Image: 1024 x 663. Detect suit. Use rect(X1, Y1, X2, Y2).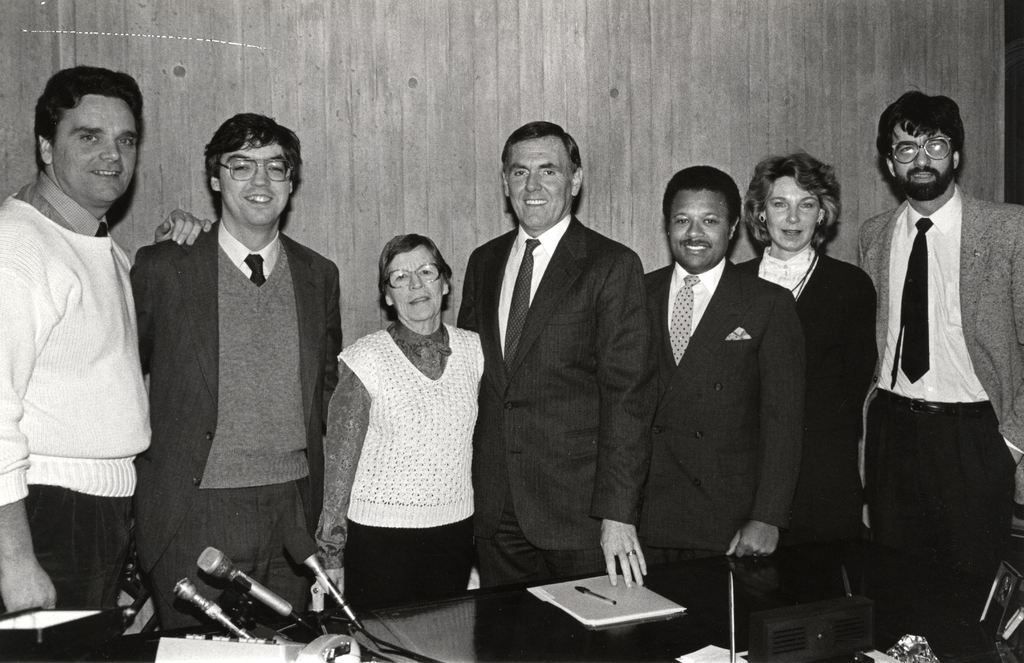
rect(454, 209, 657, 591).
